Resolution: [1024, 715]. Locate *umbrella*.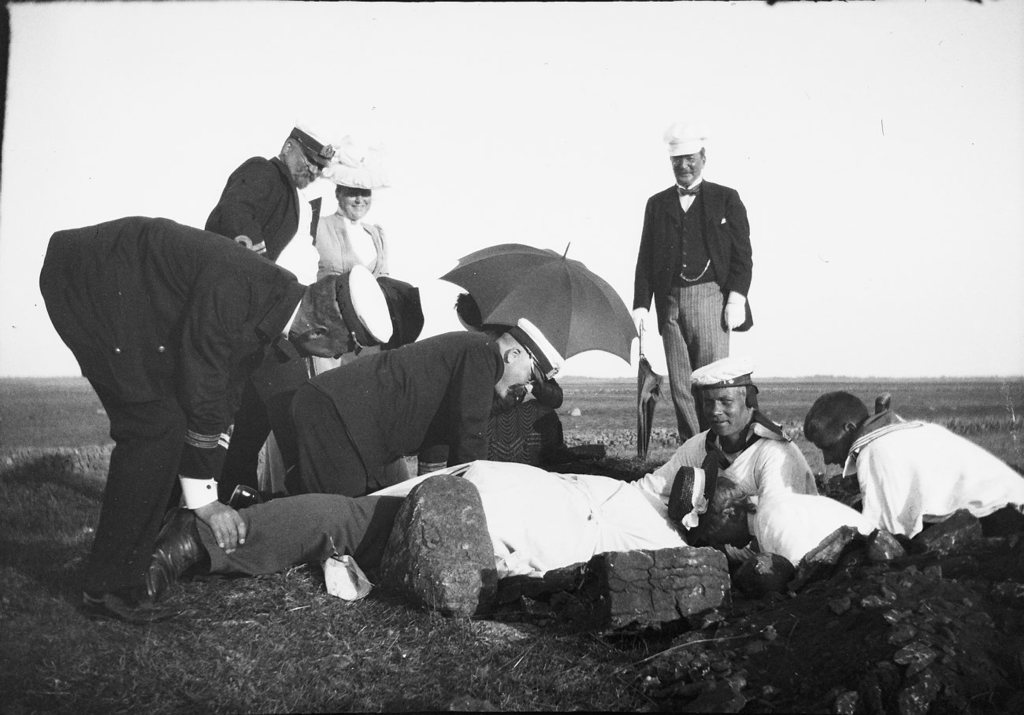
<box>639,320,668,458</box>.
